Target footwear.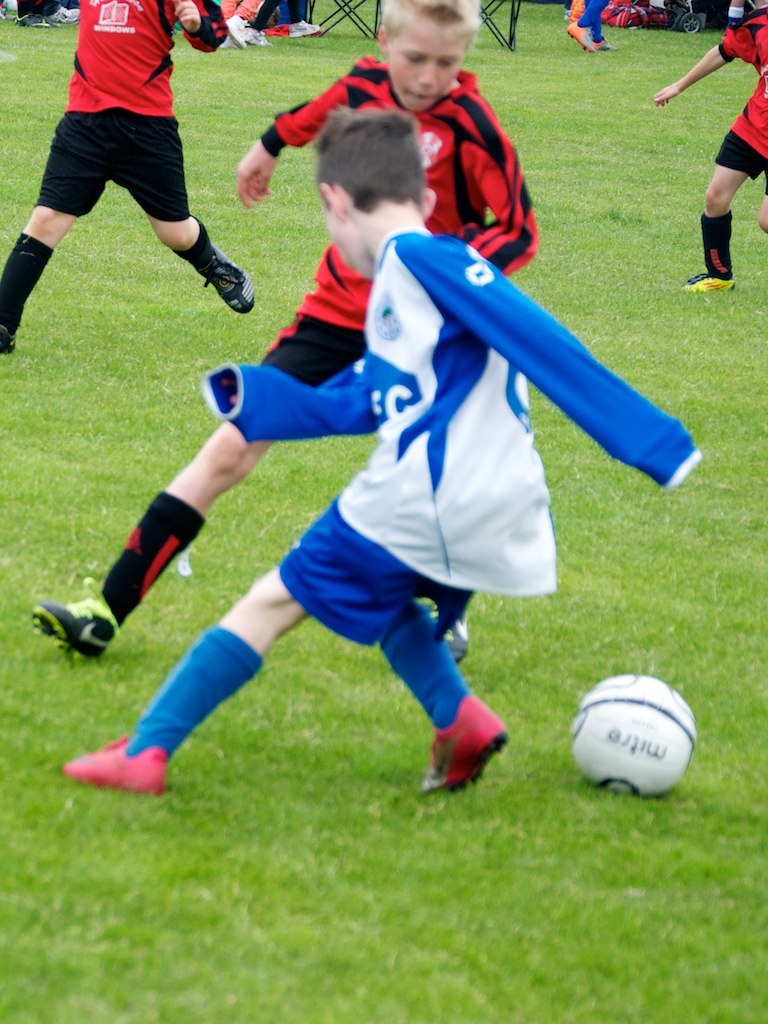
Target region: {"left": 56, "top": 731, "right": 167, "bottom": 799}.
